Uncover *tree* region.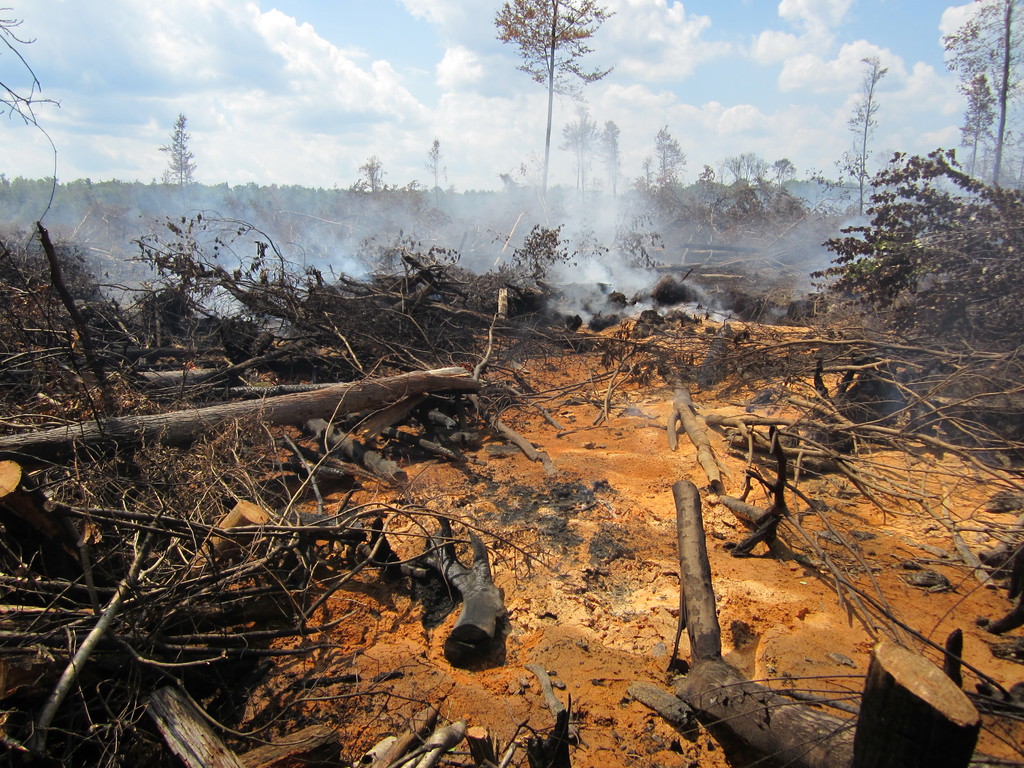
Uncovered: 956:72:996:182.
